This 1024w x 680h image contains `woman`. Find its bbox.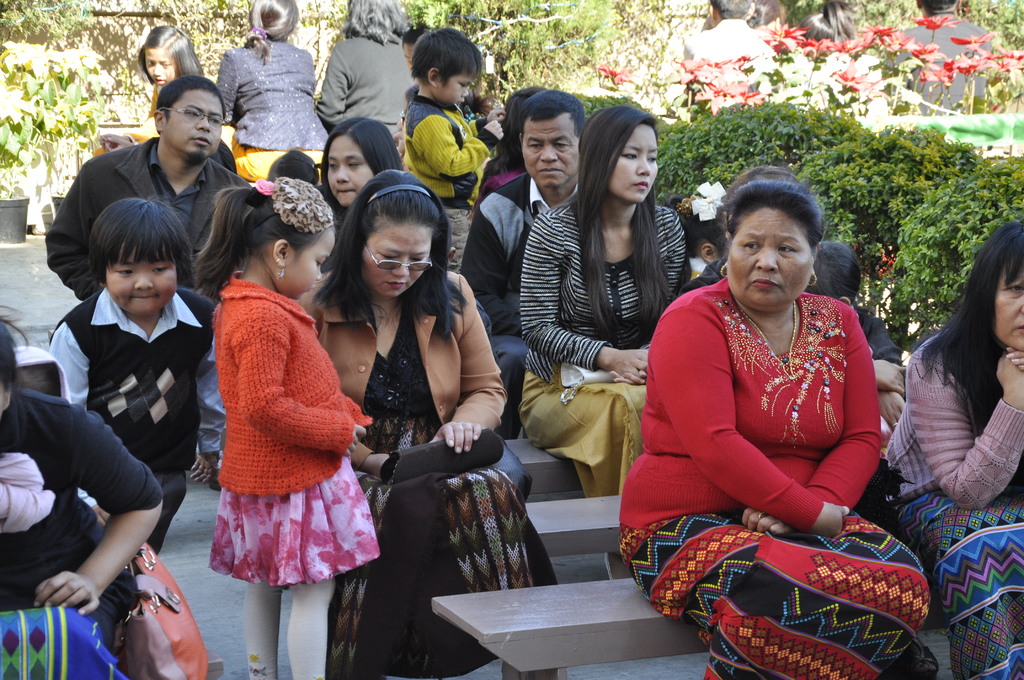
bbox=[883, 224, 1023, 679].
